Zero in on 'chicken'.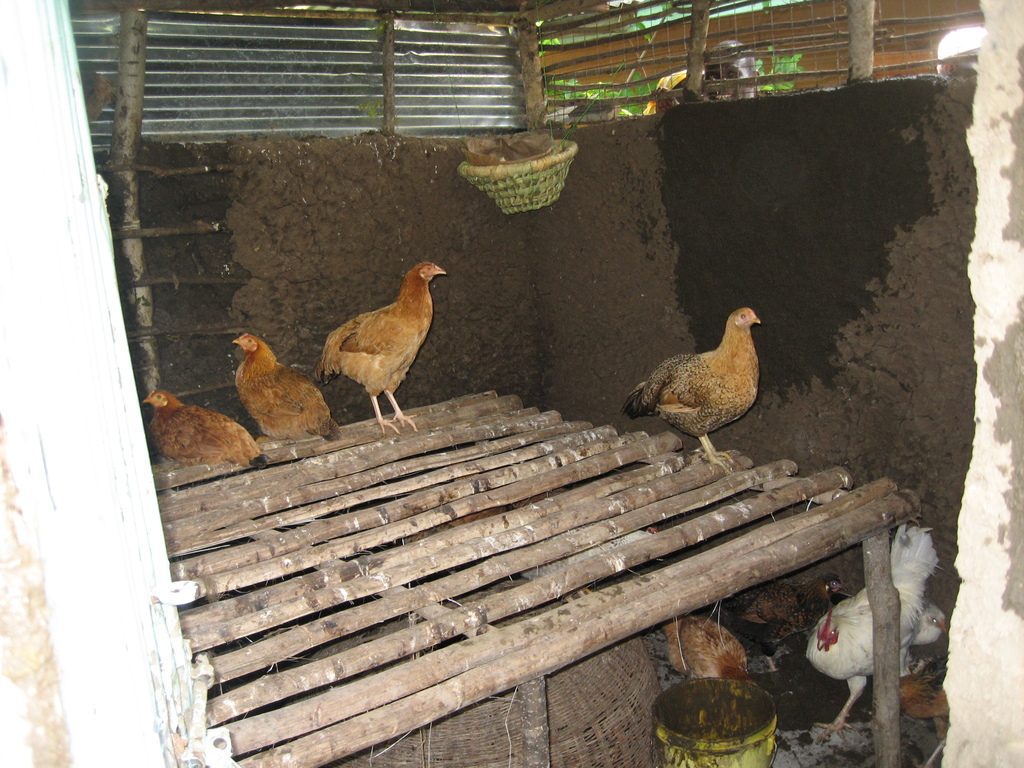
Zeroed in: left=806, top=522, right=940, bottom=743.
